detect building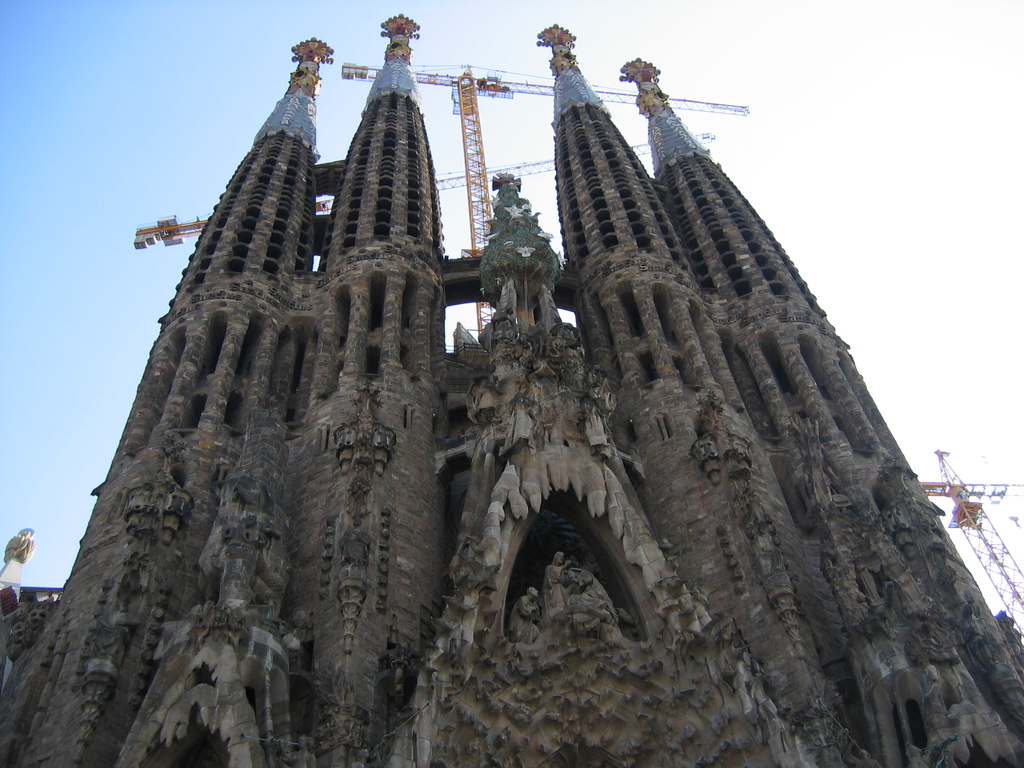
region(0, 11, 1023, 767)
